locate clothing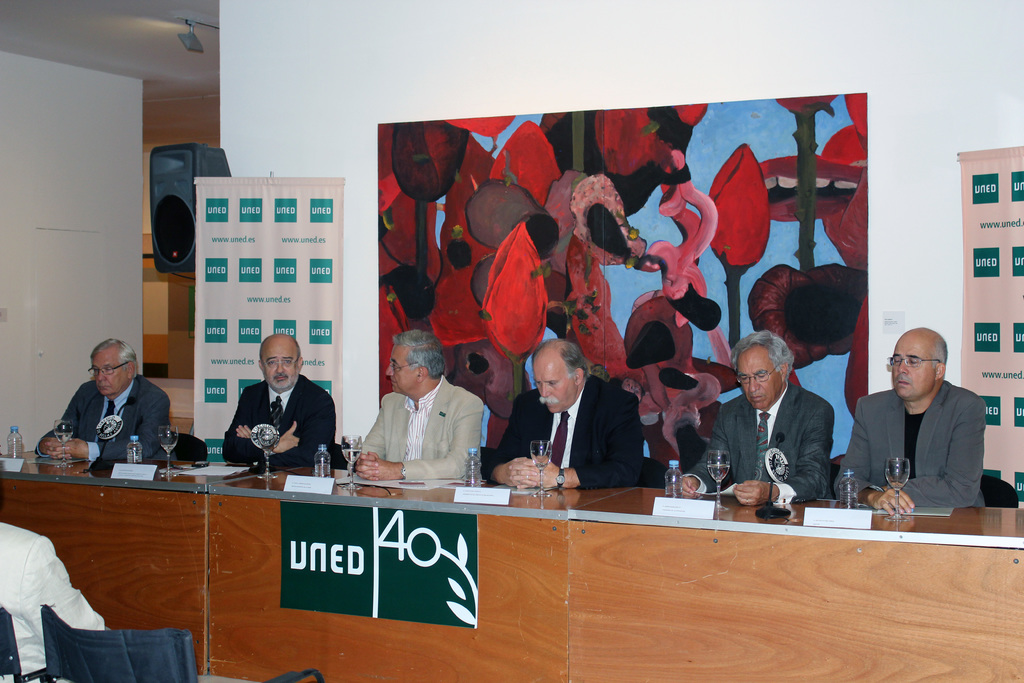
bbox=(355, 367, 478, 488)
